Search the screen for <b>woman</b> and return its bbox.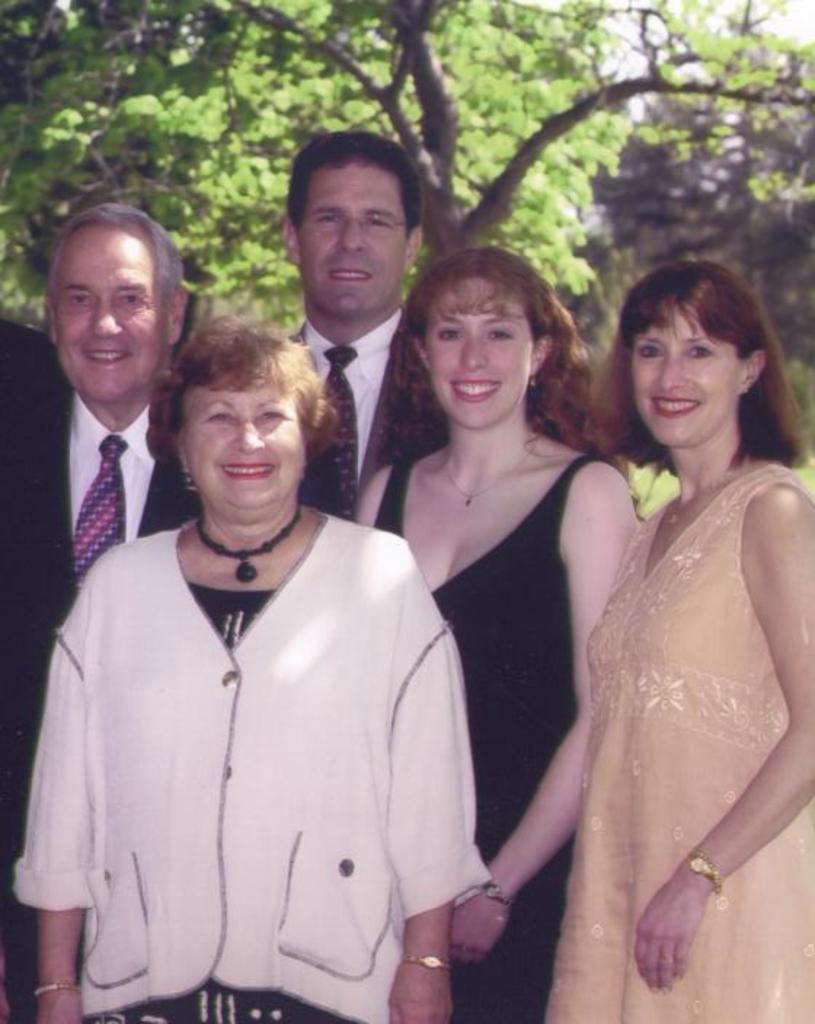
Found: x1=517, y1=230, x2=812, y2=1012.
